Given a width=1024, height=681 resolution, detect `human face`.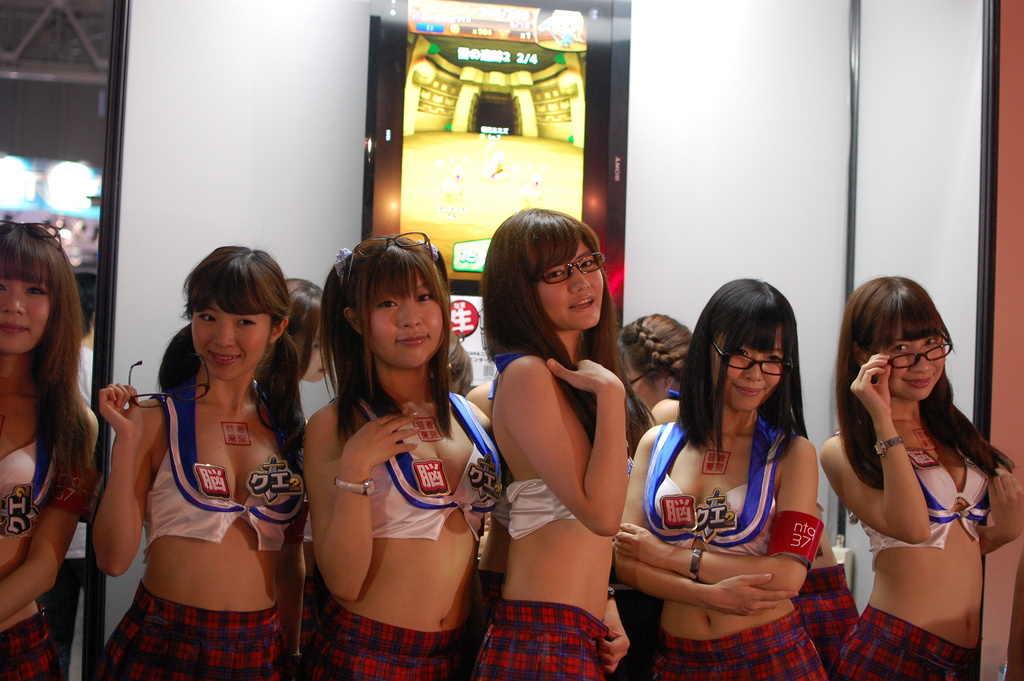
x1=880, y1=332, x2=946, y2=404.
